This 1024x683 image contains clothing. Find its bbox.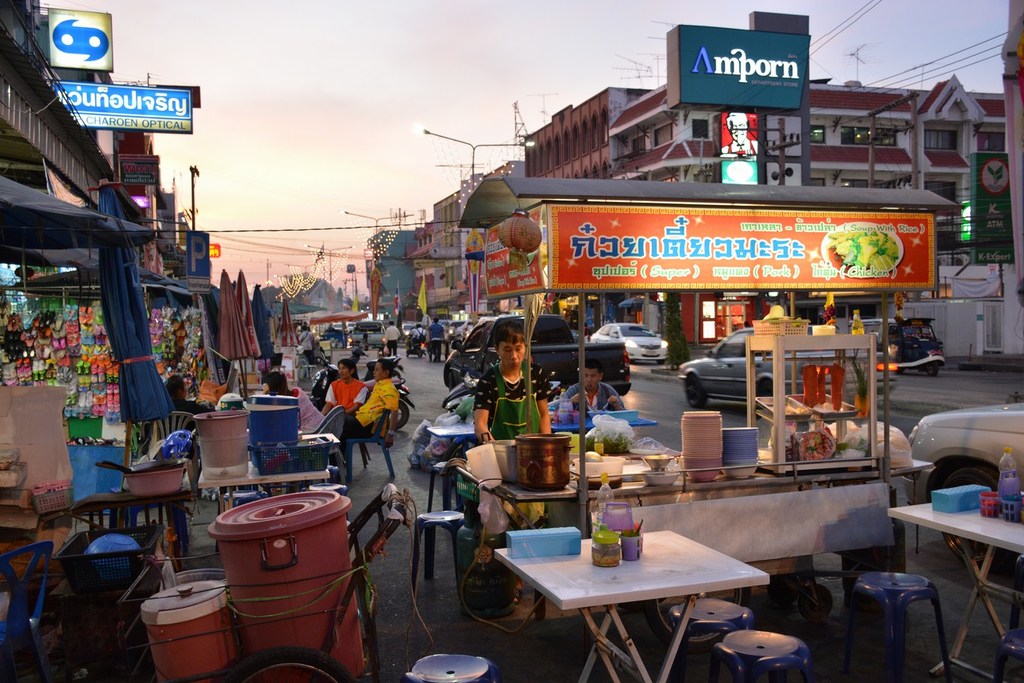
bbox=(452, 396, 480, 423).
